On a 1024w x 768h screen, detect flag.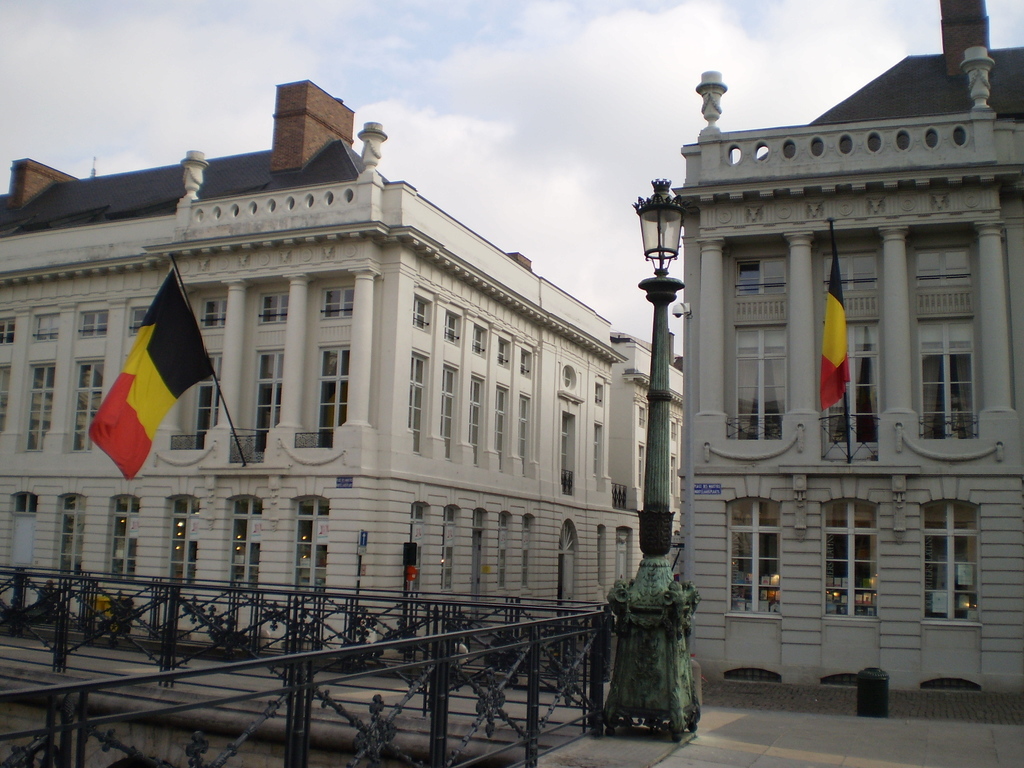
[96, 260, 229, 508].
